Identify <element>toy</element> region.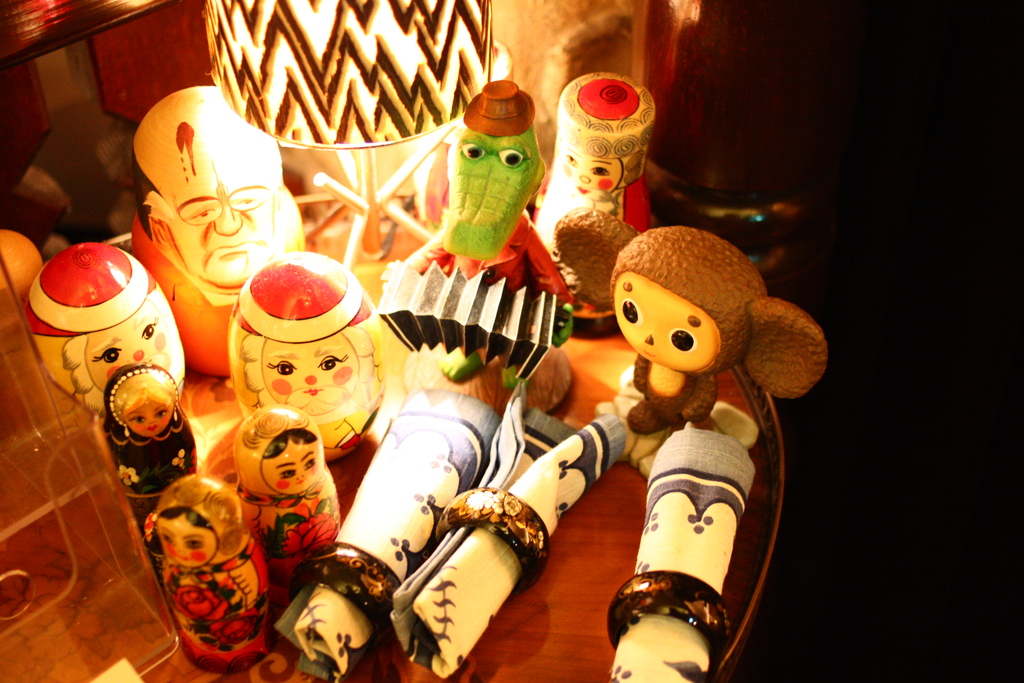
Region: {"left": 20, "top": 240, "right": 188, "bottom": 418}.
